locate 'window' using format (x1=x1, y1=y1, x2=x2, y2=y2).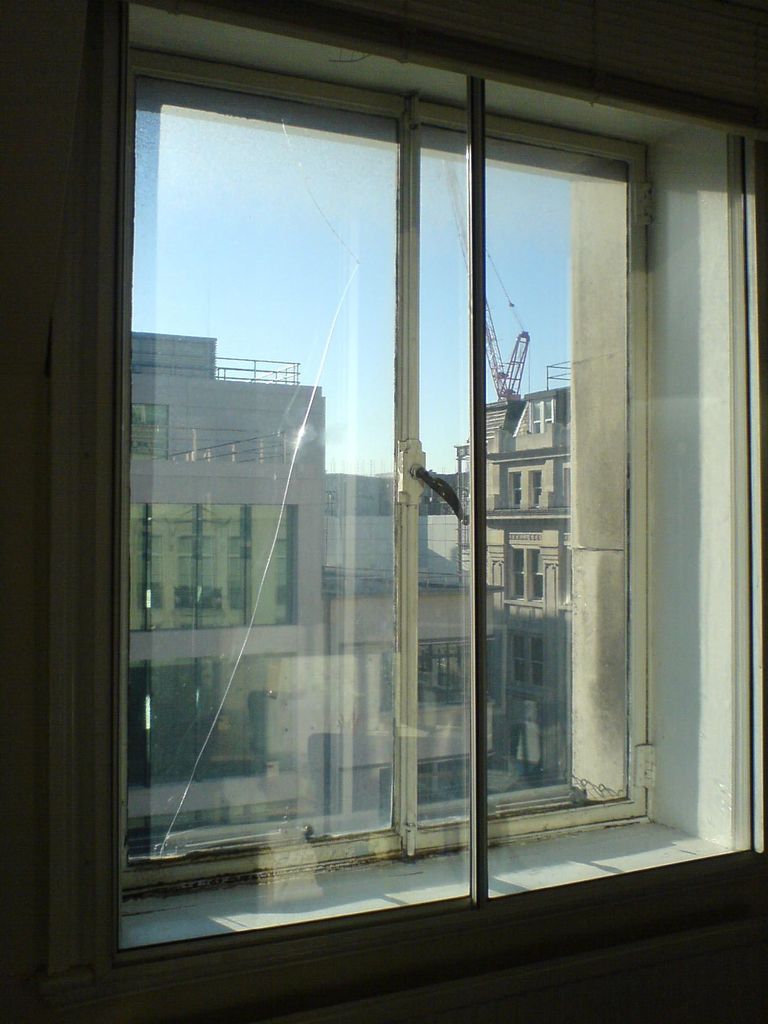
(x1=24, y1=29, x2=700, y2=946).
